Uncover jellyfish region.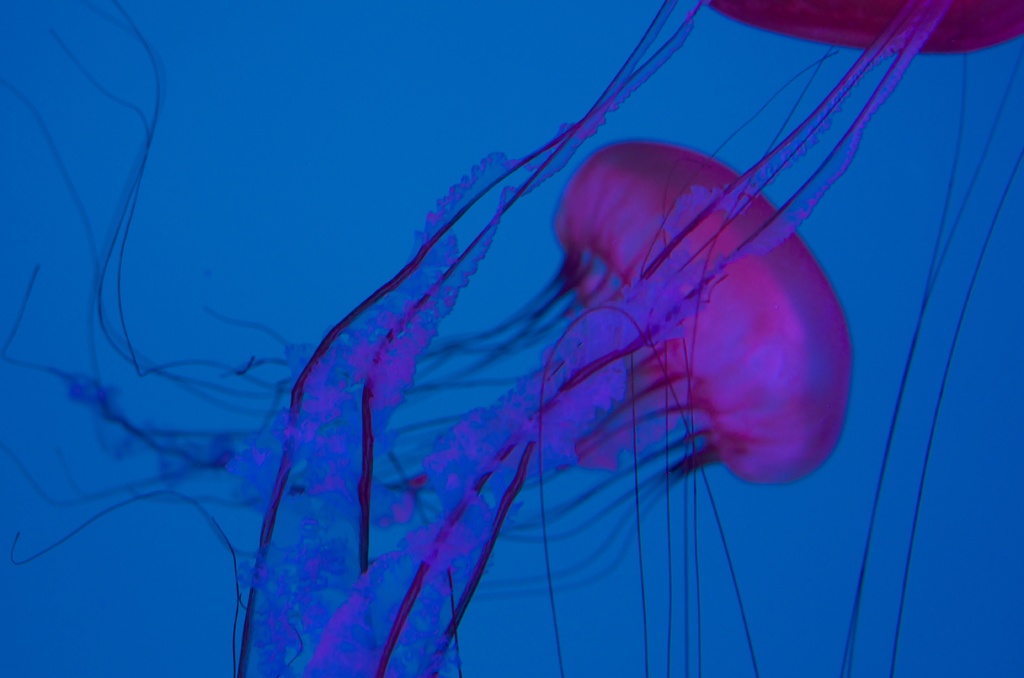
Uncovered: bbox=[0, 0, 859, 677].
